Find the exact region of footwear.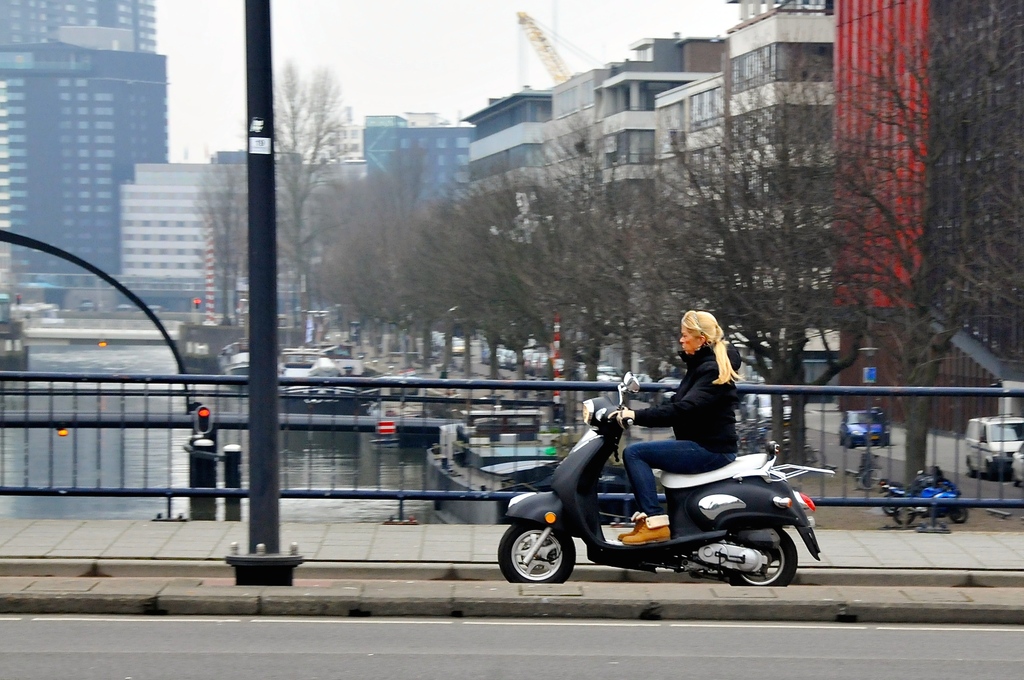
Exact region: BBox(607, 508, 645, 539).
